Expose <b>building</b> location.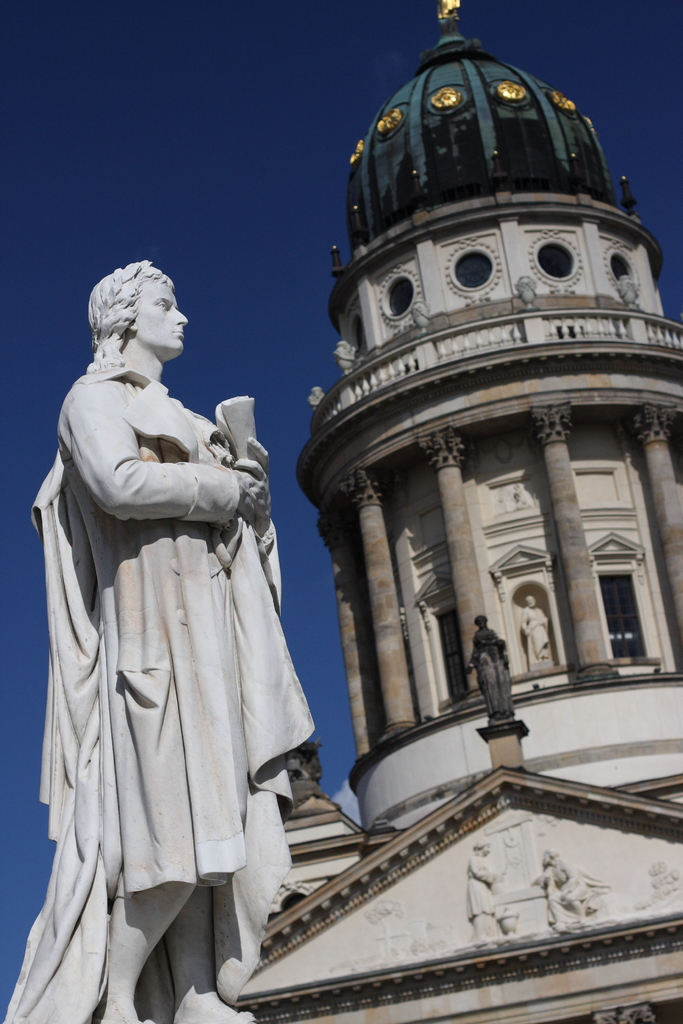
Exposed at [210, 1, 682, 1023].
